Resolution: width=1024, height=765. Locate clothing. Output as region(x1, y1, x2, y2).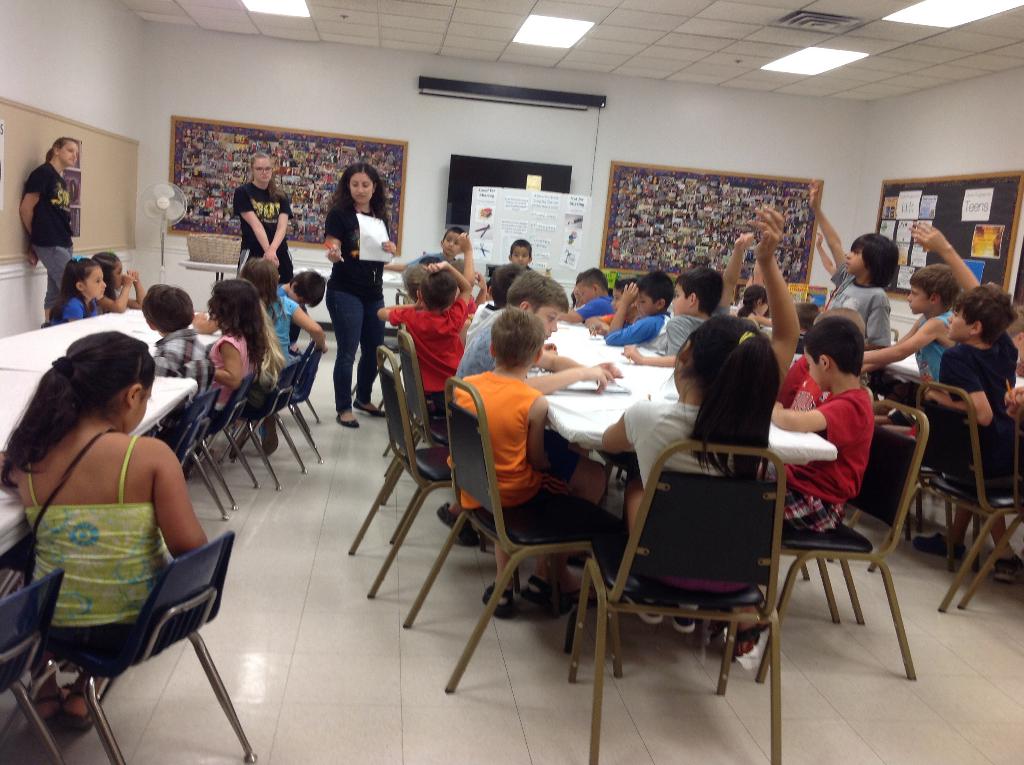
region(790, 391, 870, 506).
